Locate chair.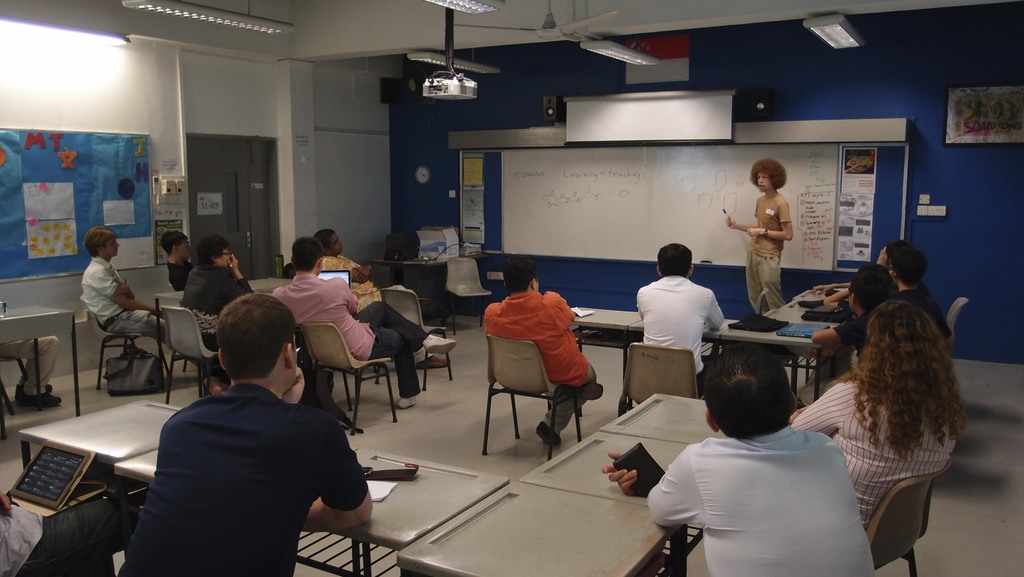
Bounding box: detection(379, 282, 454, 387).
